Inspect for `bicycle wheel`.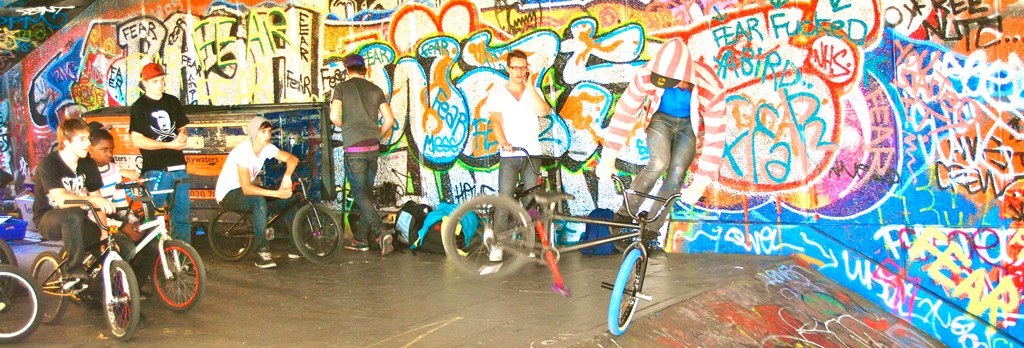
Inspection: 28, 248, 69, 326.
